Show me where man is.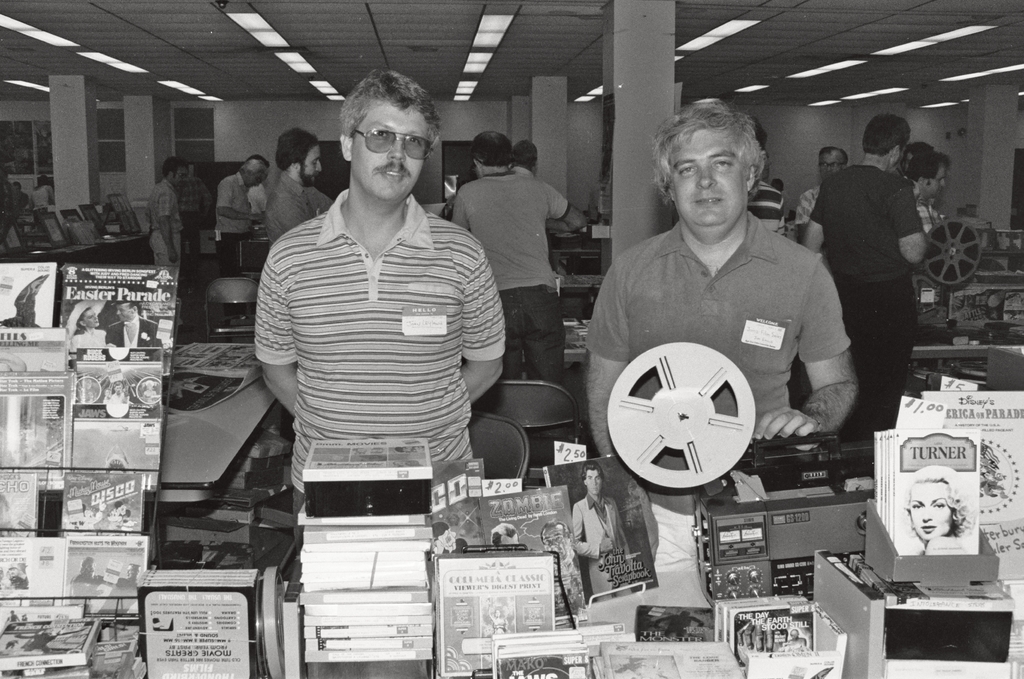
man is at Rect(10, 180, 29, 209).
